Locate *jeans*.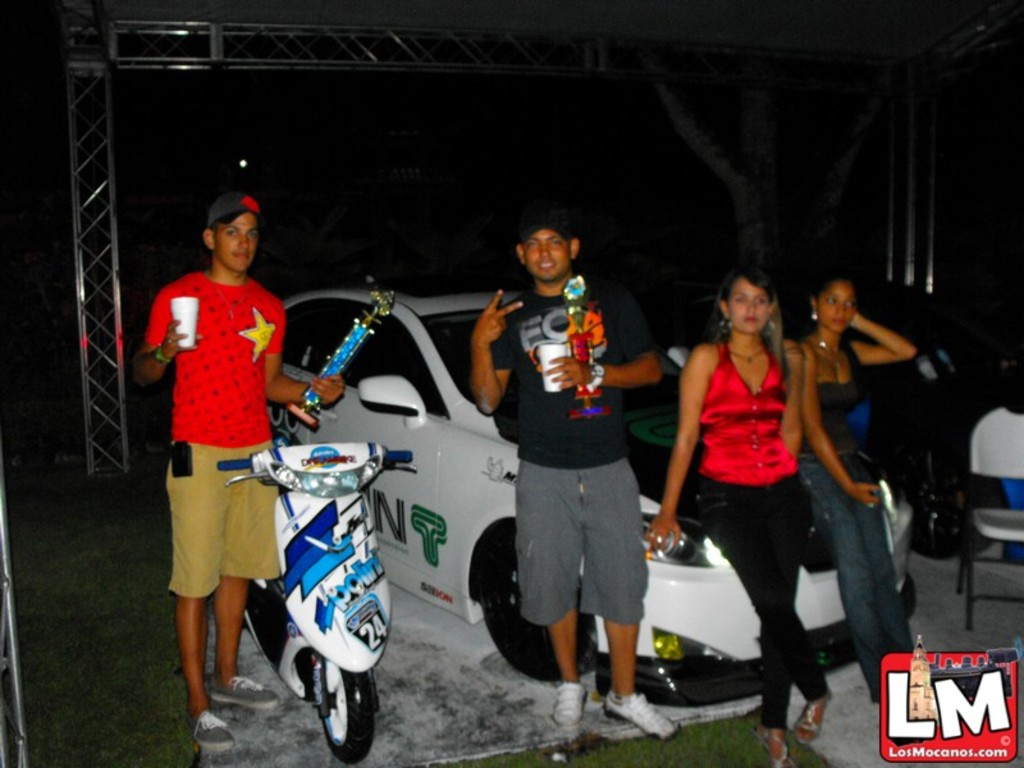
Bounding box: (698,468,822,731).
